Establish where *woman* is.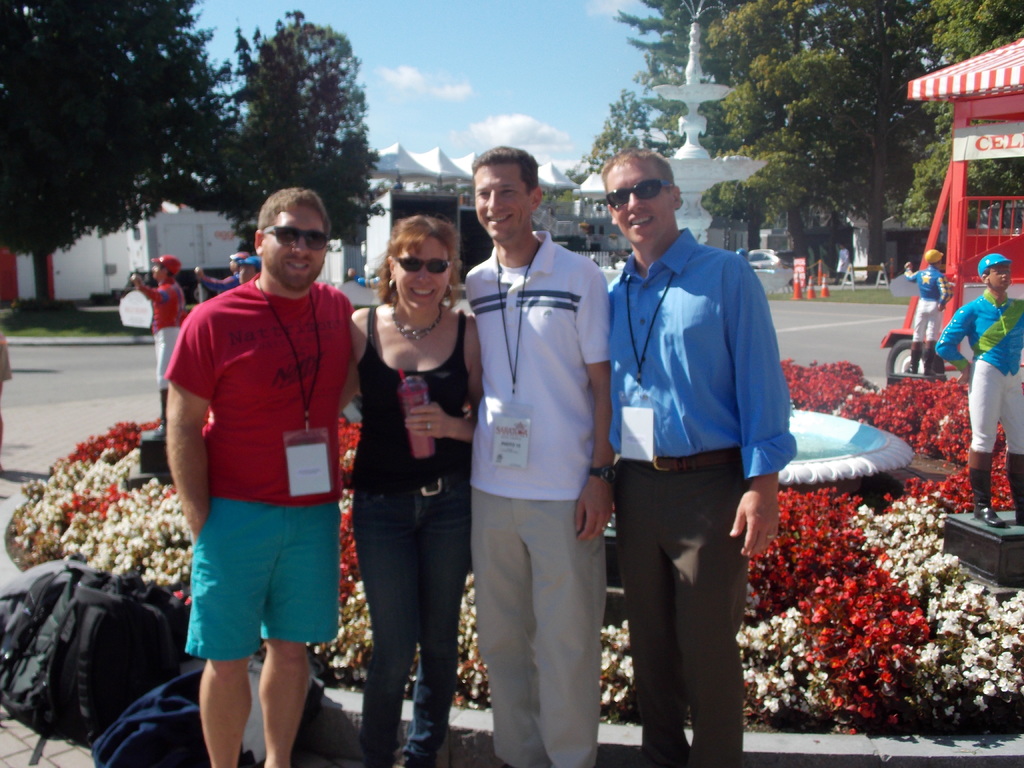
Established at 324 202 489 767.
